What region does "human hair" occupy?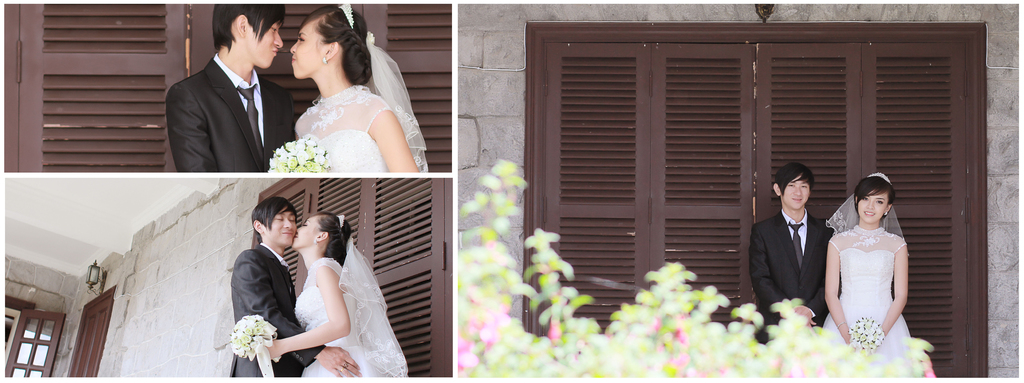
(left=850, top=172, right=896, bottom=213).
